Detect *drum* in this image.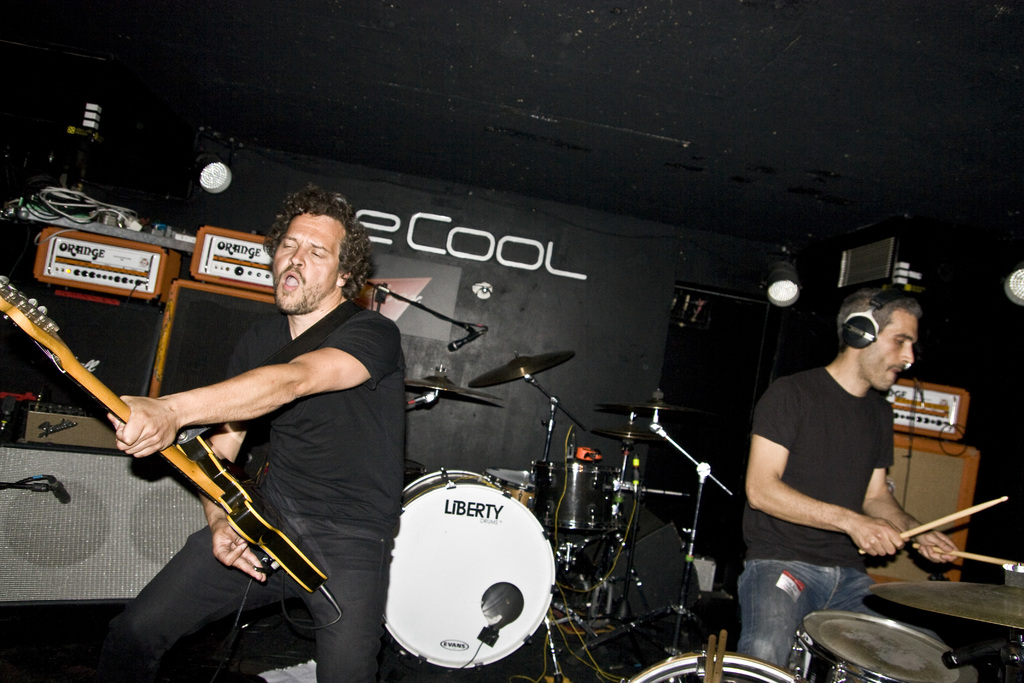
Detection: x1=785, y1=607, x2=980, y2=682.
